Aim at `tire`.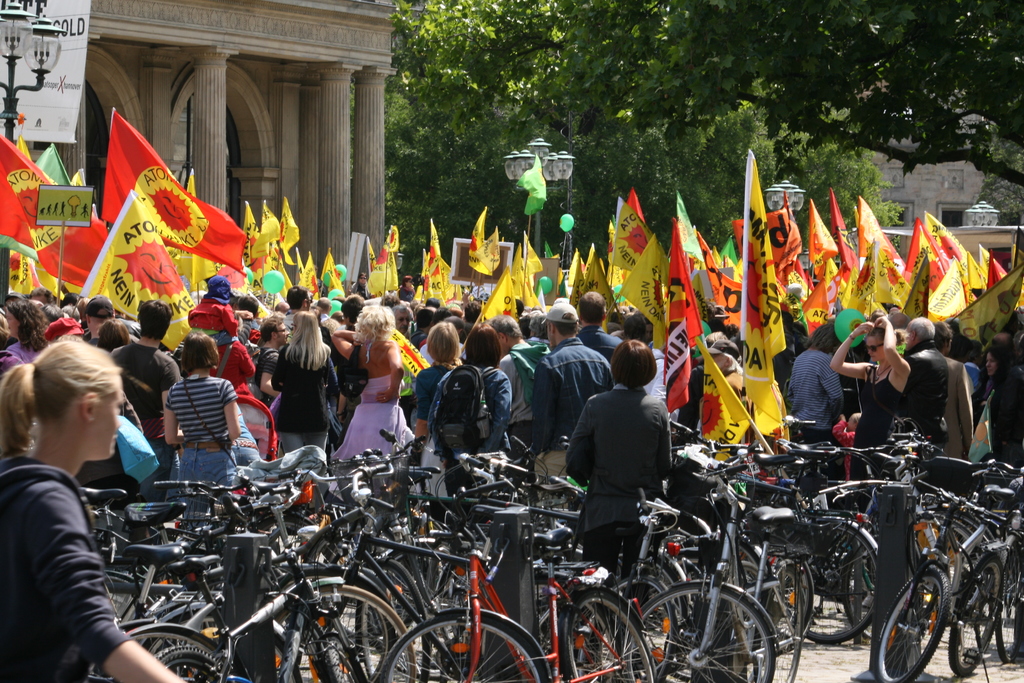
Aimed at <region>777, 515, 887, 646</region>.
